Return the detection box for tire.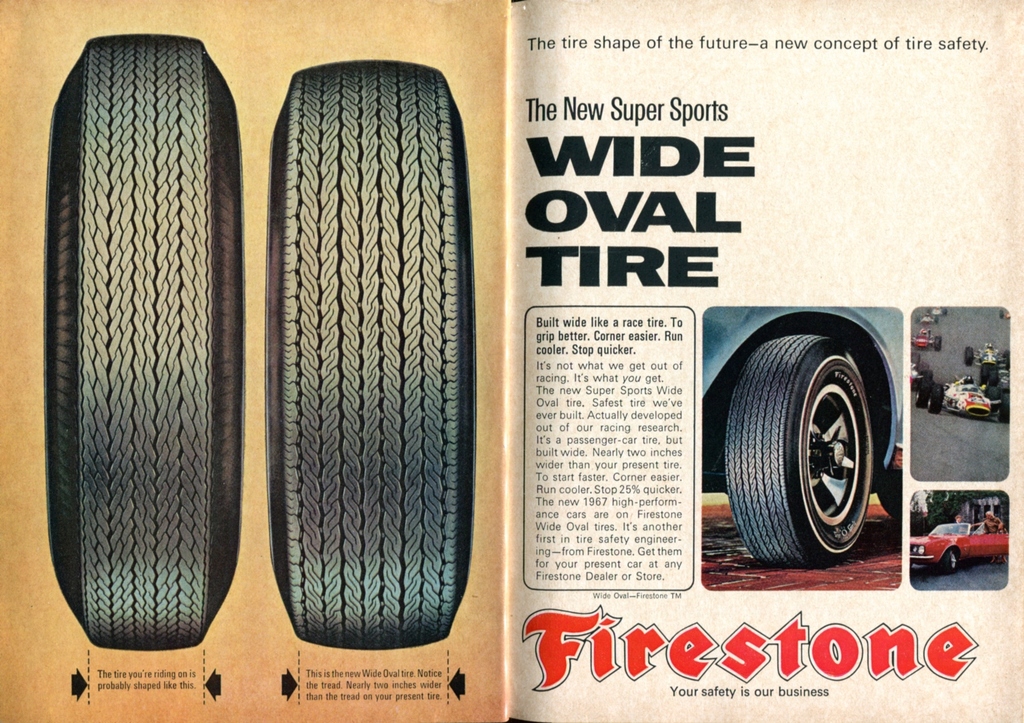
(left=916, top=380, right=929, bottom=403).
